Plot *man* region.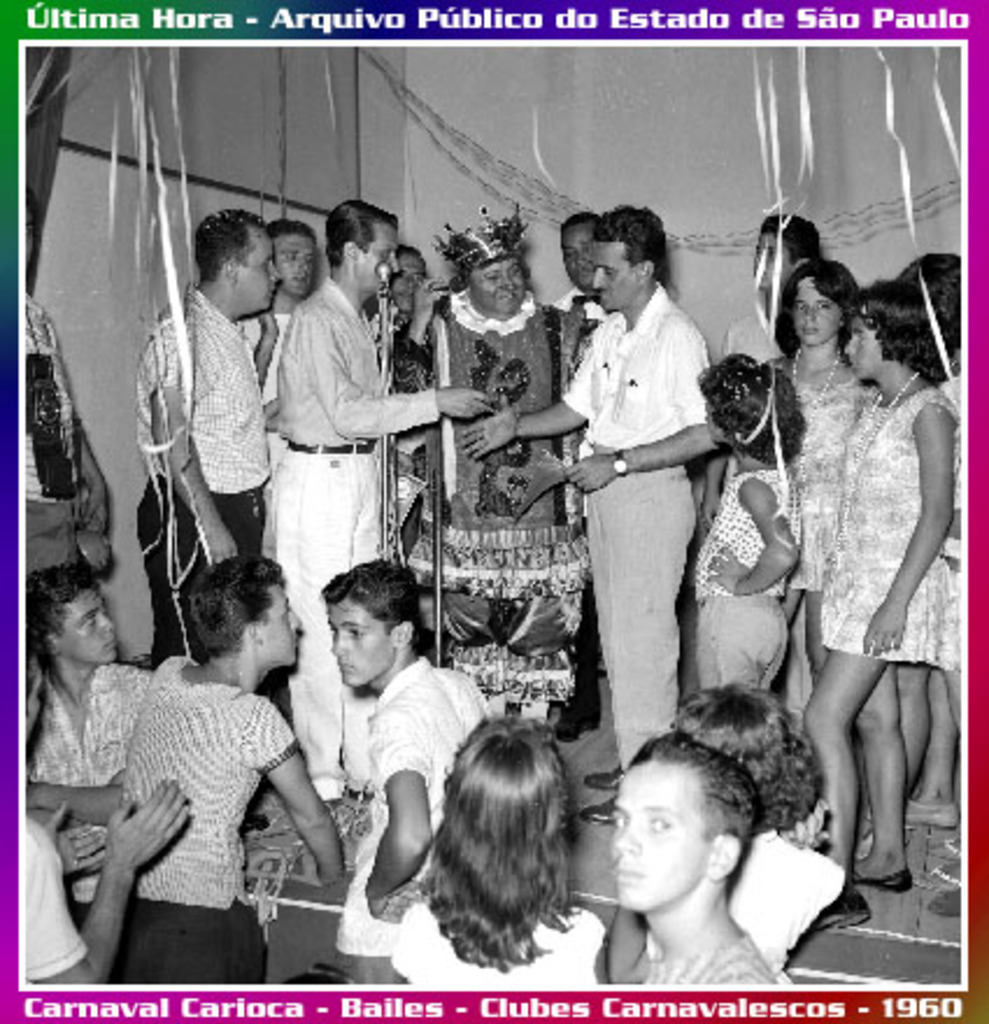
Plotted at {"left": 540, "top": 200, "right": 752, "bottom": 770}.
